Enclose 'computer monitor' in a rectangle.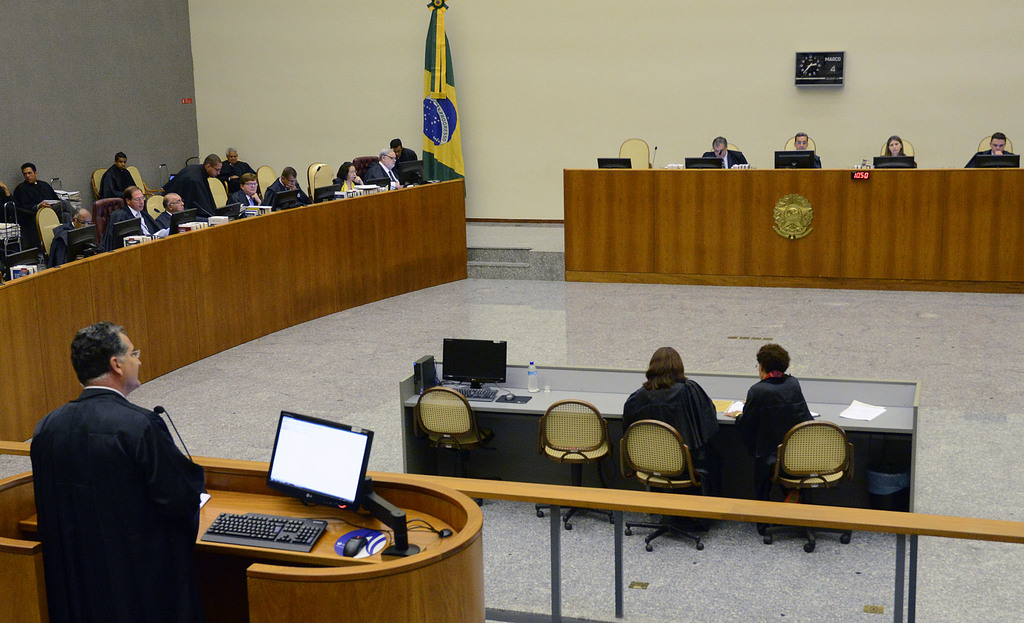
390:156:424:189.
